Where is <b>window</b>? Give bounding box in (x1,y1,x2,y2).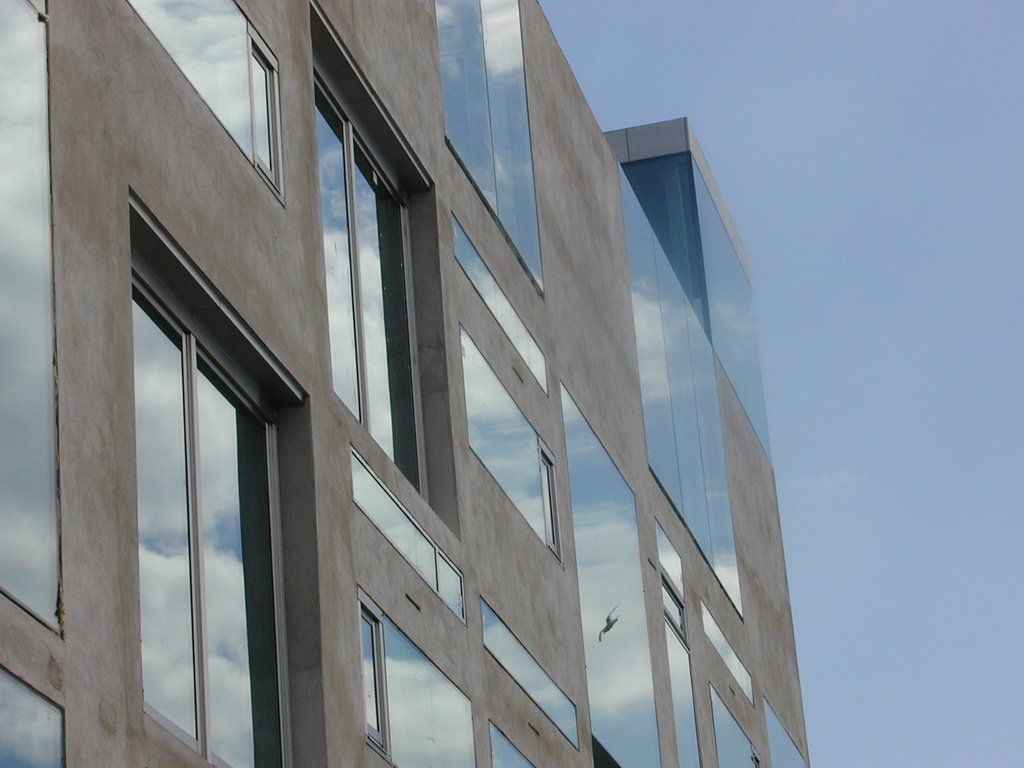
(0,662,70,767).
